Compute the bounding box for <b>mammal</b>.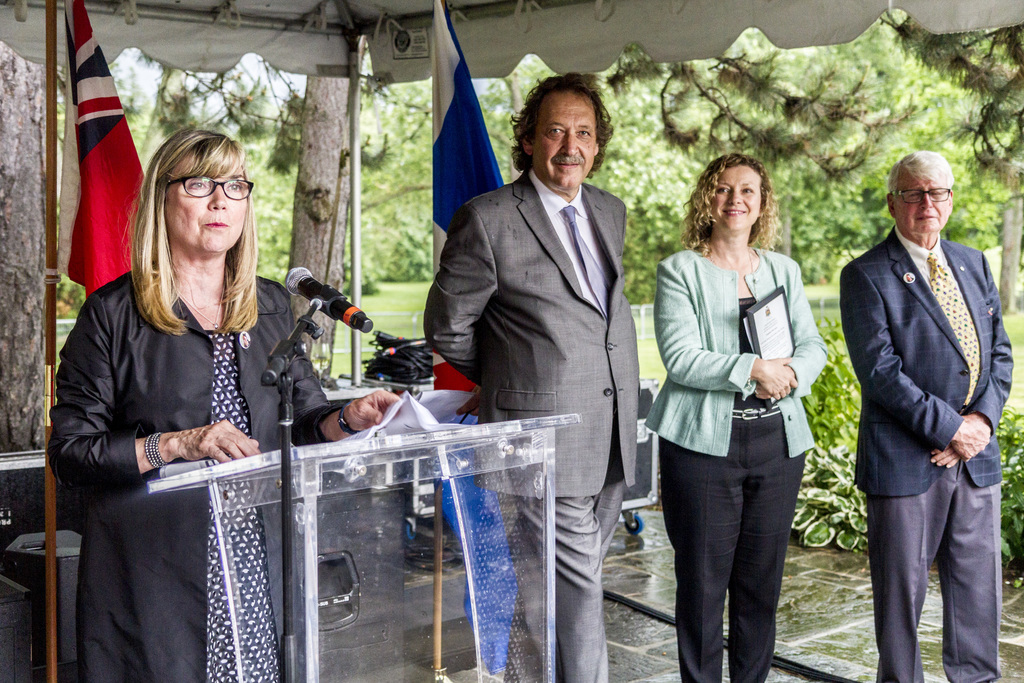
left=44, top=125, right=396, bottom=682.
